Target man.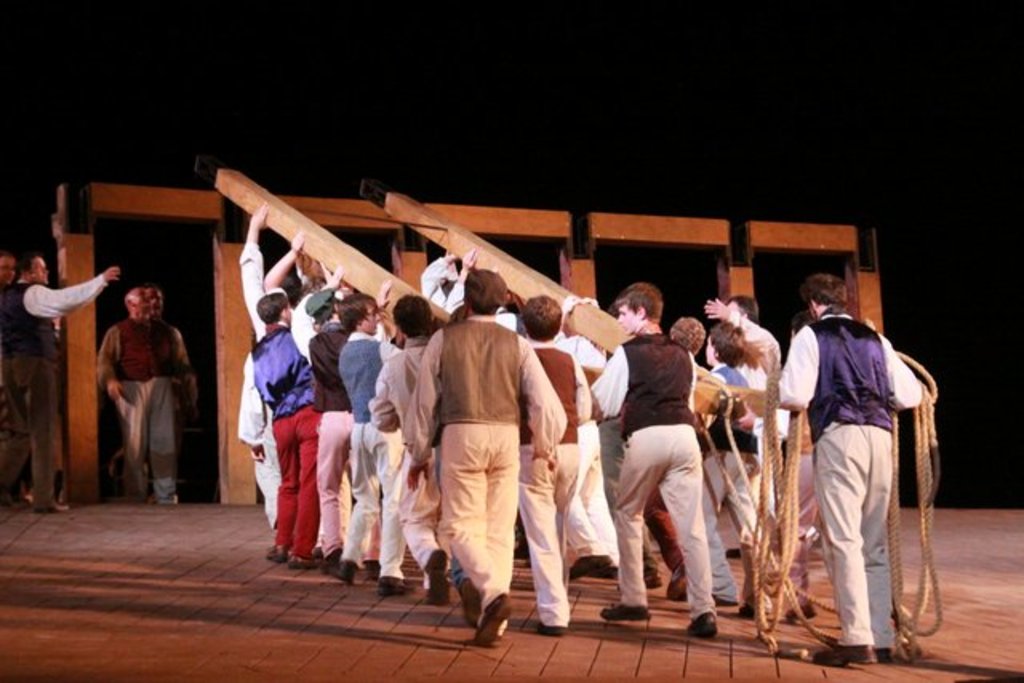
Target region: Rect(586, 288, 720, 641).
